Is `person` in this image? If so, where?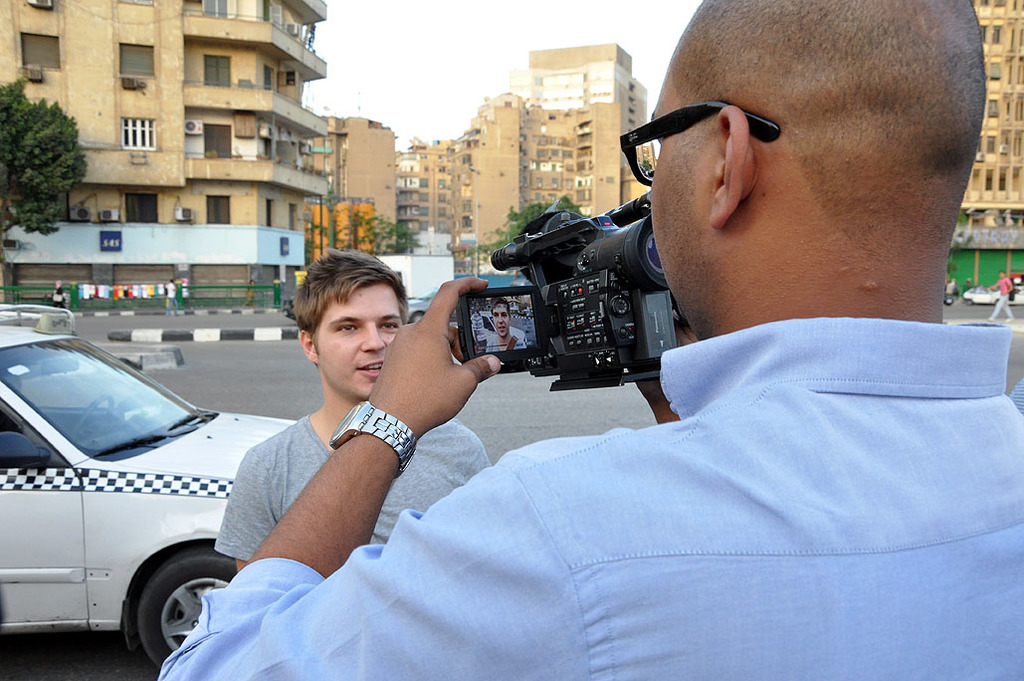
Yes, at 244/278/259/303.
